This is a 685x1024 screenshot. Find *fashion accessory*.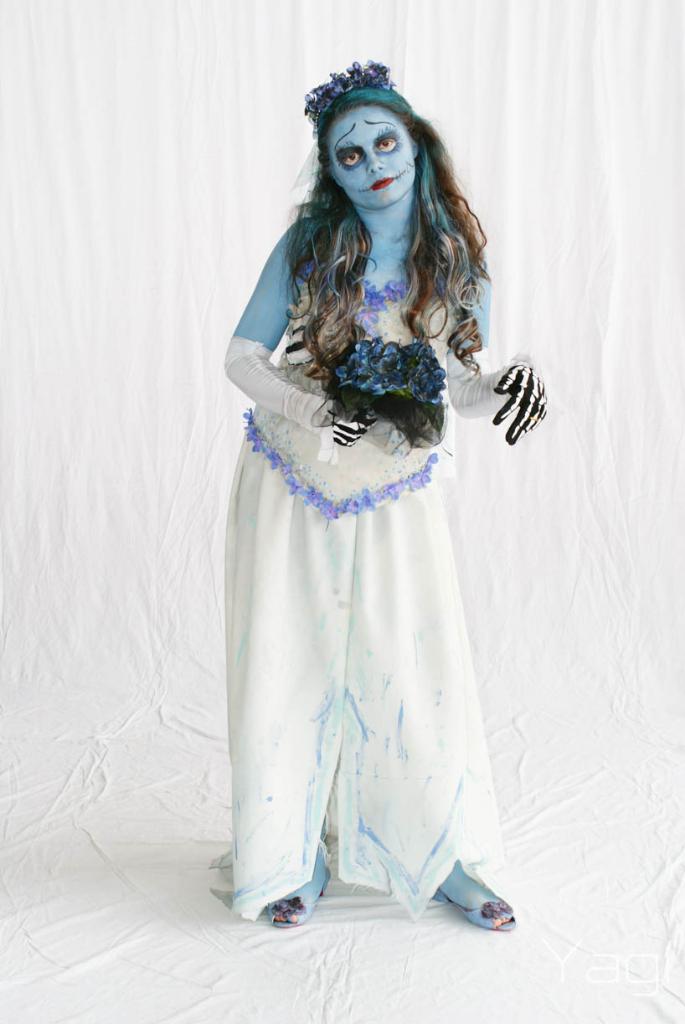
Bounding box: (440,890,515,930).
